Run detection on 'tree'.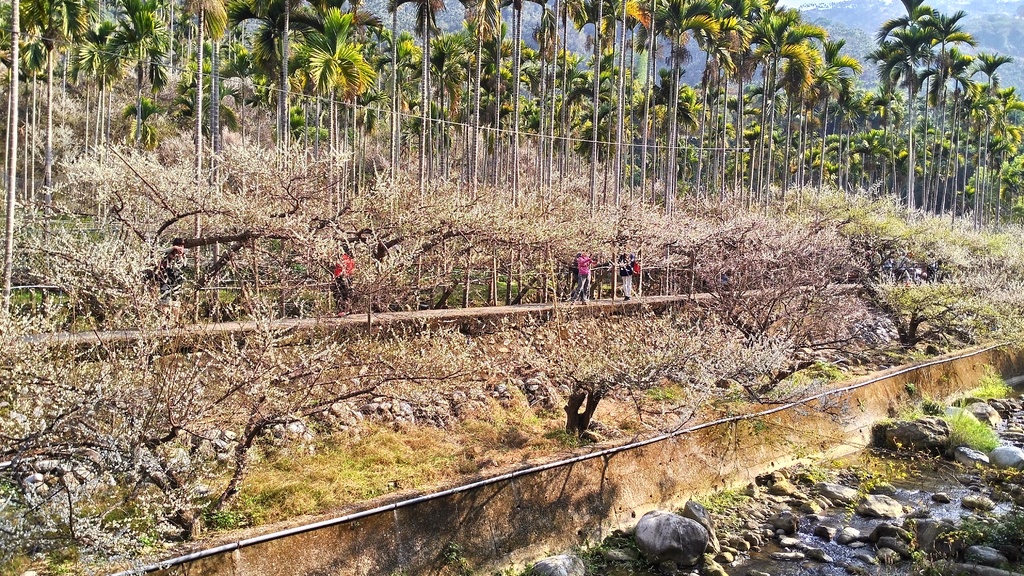
Result: 666, 98, 705, 188.
